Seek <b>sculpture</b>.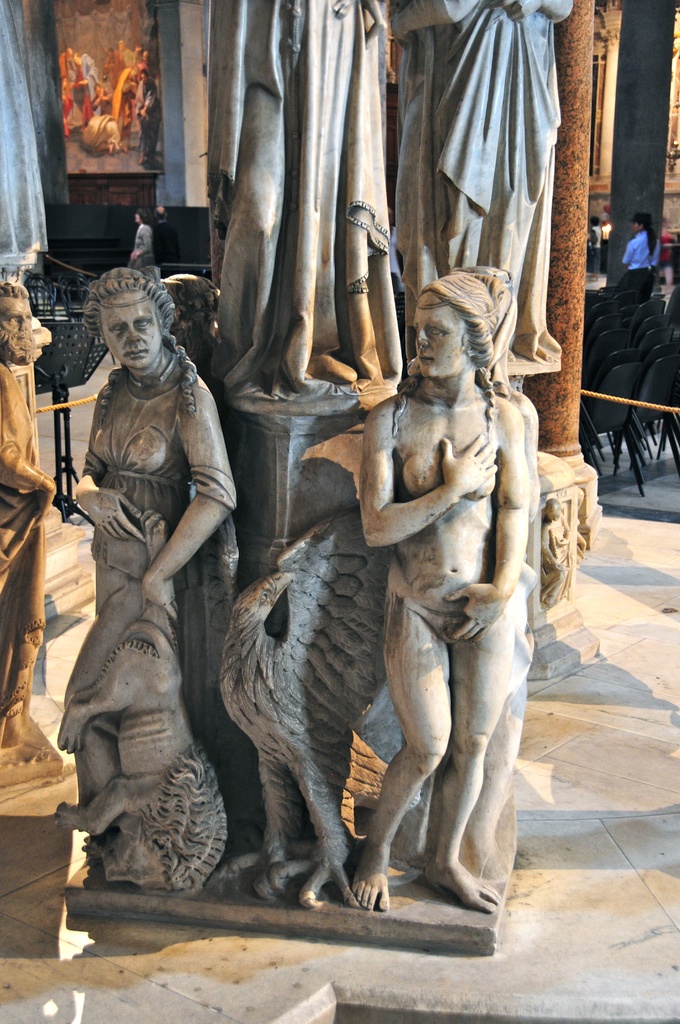
[389, 0, 567, 391].
